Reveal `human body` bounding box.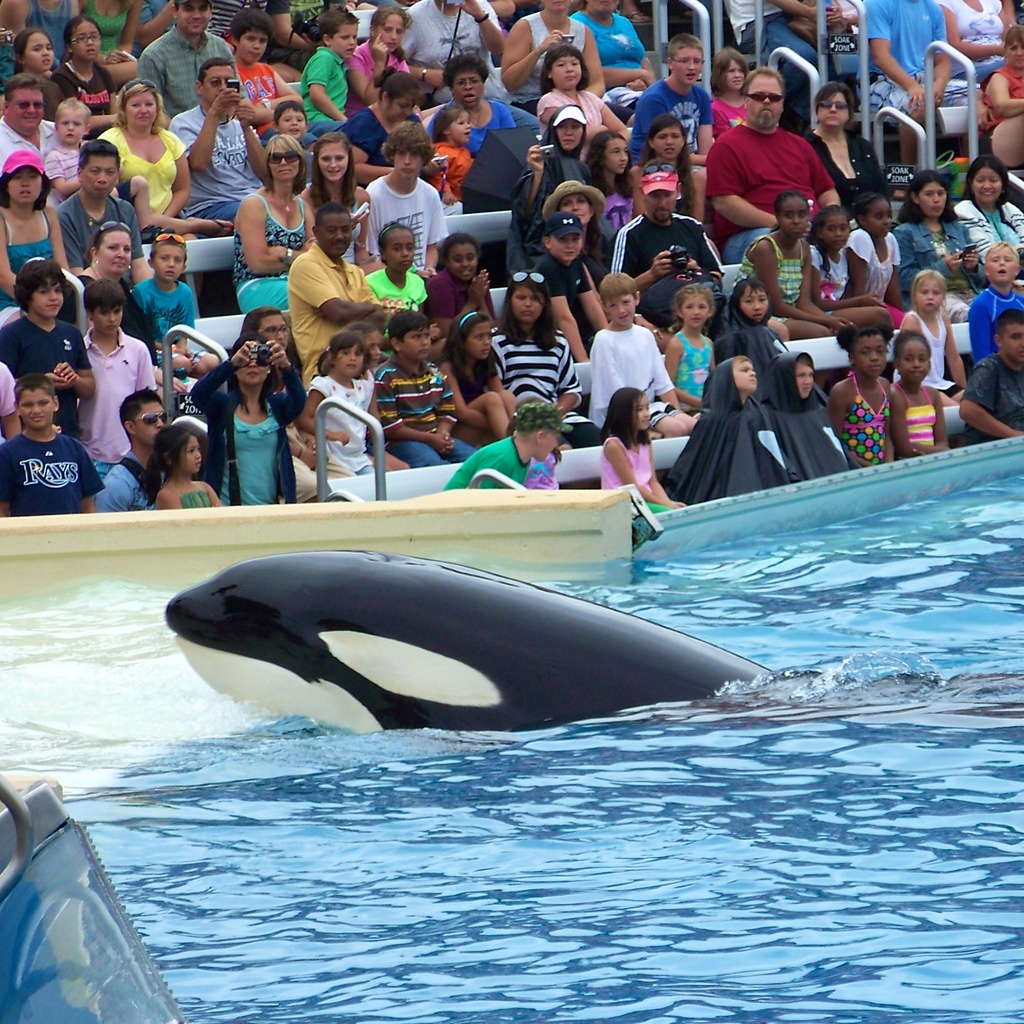
Revealed: [502, 1, 609, 113].
